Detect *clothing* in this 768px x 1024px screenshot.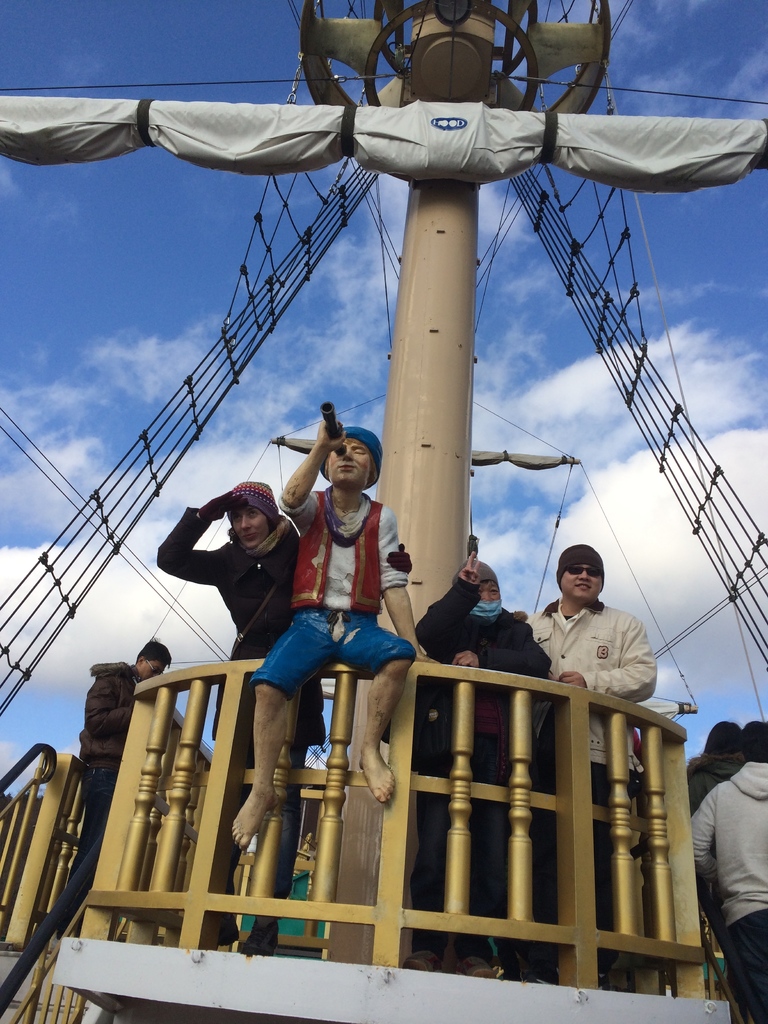
Detection: [x1=415, y1=577, x2=552, y2=955].
